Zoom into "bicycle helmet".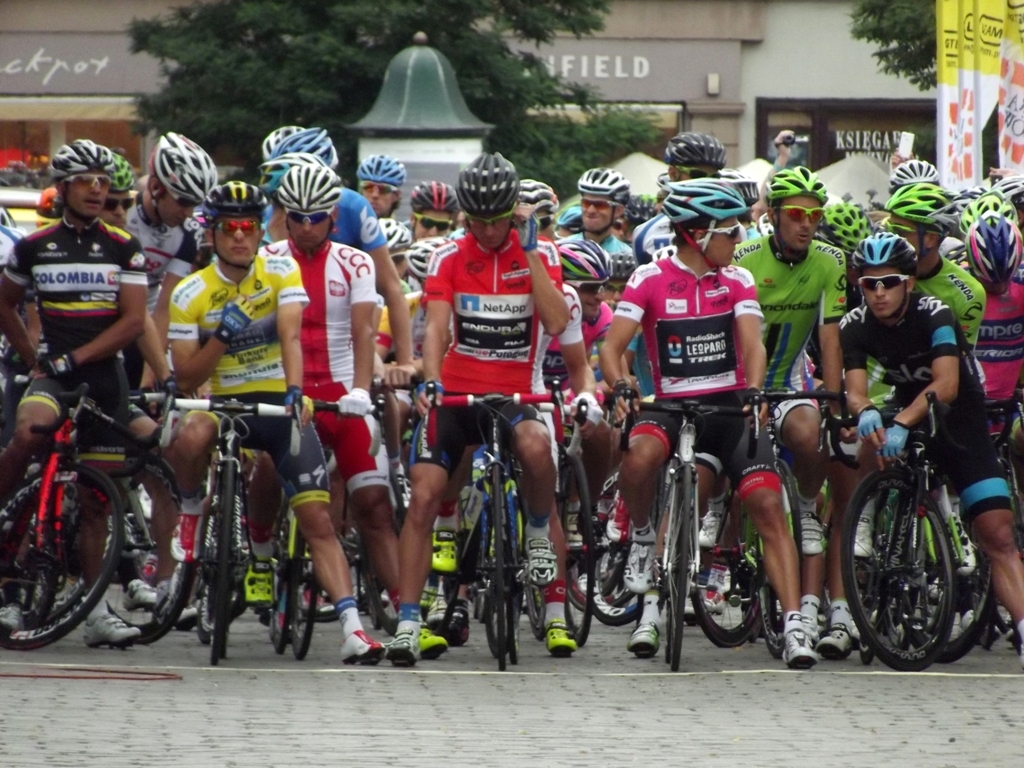
Zoom target: {"left": 152, "top": 125, "right": 216, "bottom": 208}.
